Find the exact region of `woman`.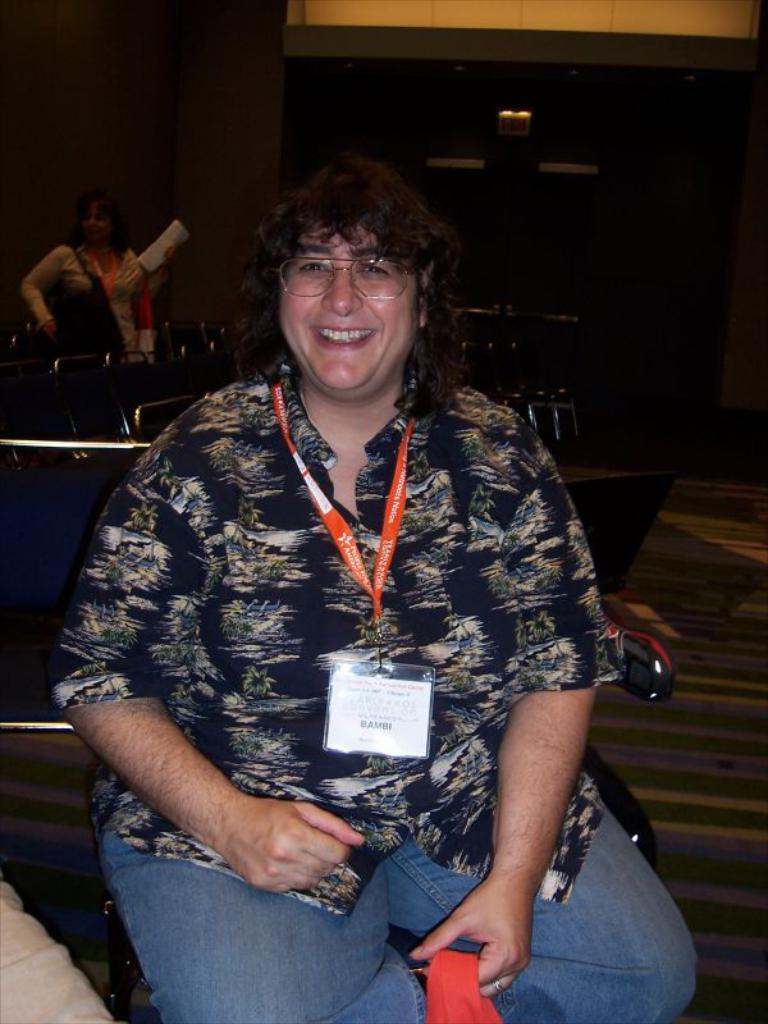
Exact region: [x1=58, y1=154, x2=680, y2=1001].
